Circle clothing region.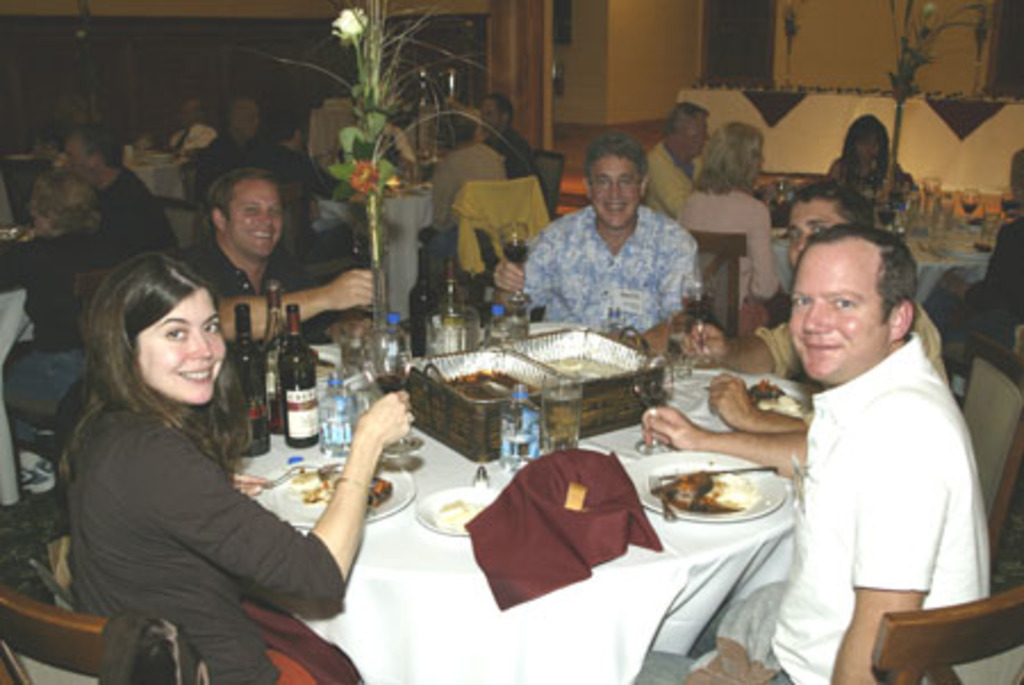
Region: locate(64, 398, 366, 683).
